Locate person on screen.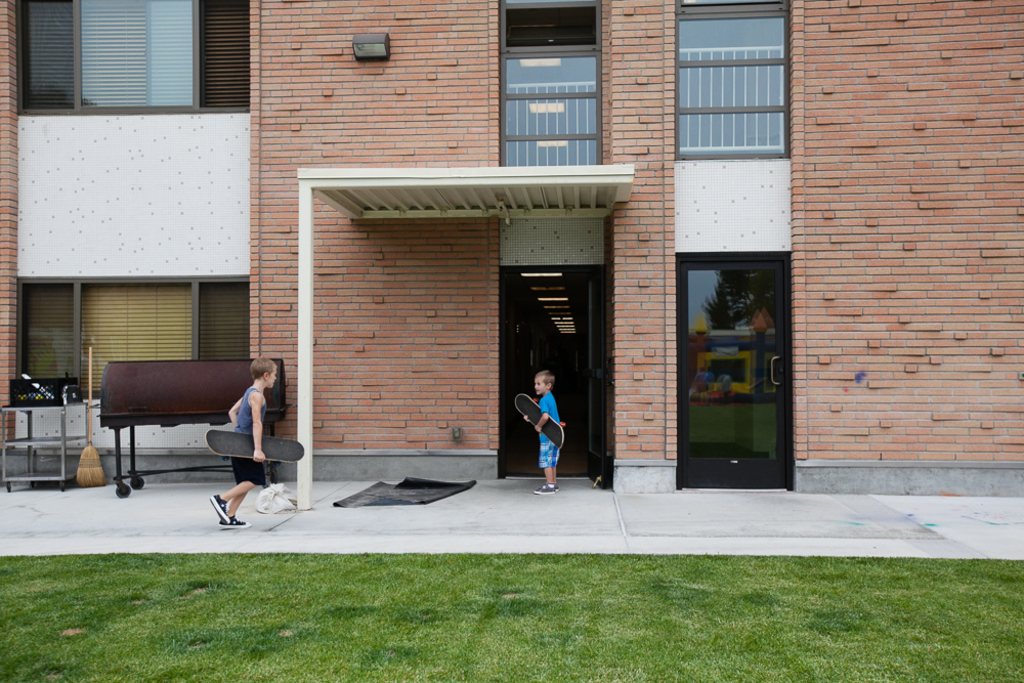
On screen at BBox(518, 358, 573, 485).
